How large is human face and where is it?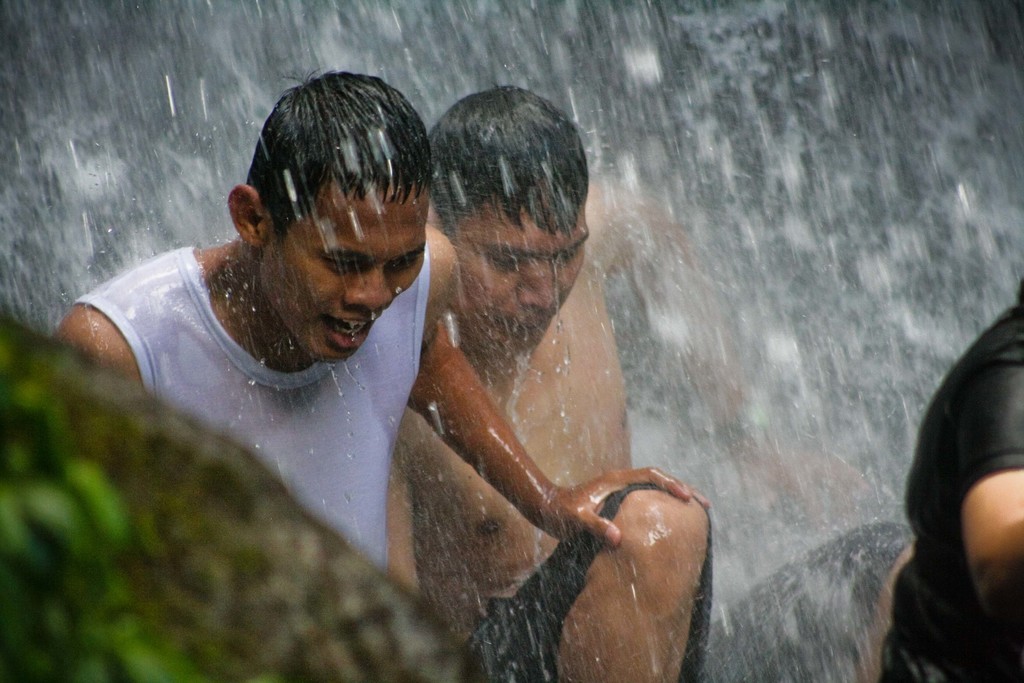
Bounding box: {"x1": 456, "y1": 209, "x2": 586, "y2": 349}.
